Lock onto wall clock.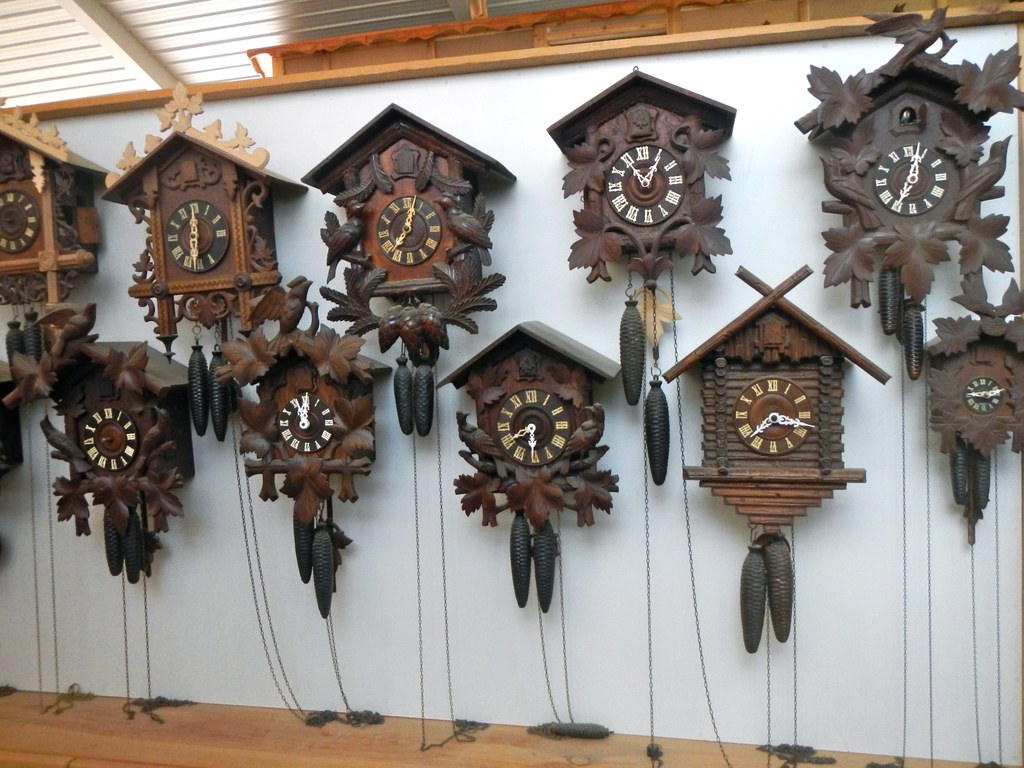
Locked: (303, 99, 523, 750).
